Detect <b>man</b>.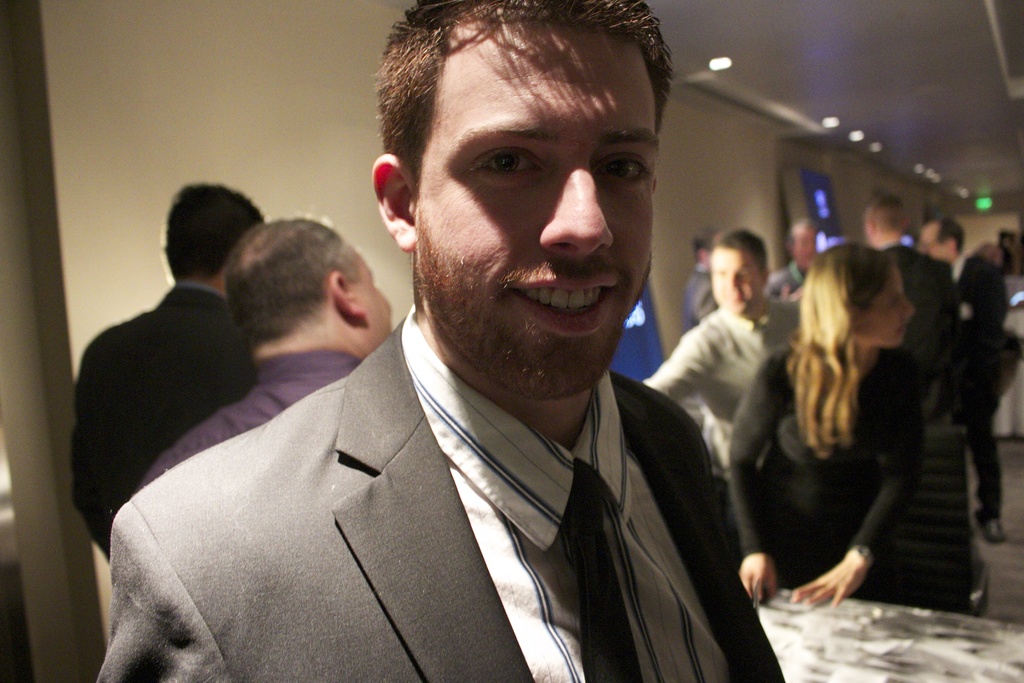
Detected at x1=627 y1=227 x2=806 y2=549.
